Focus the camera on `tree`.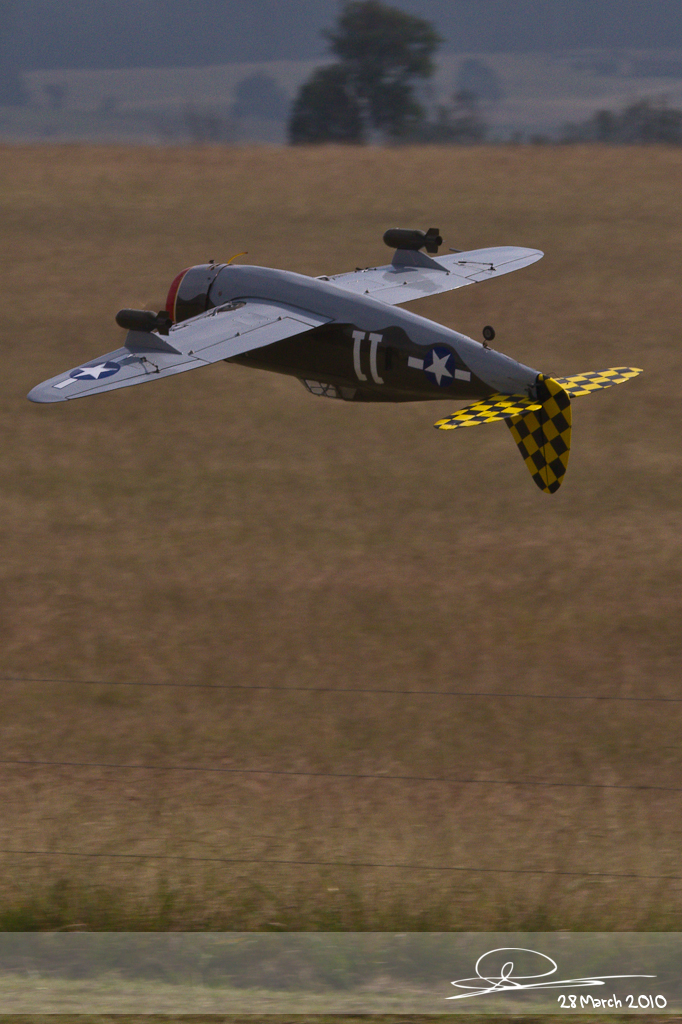
Focus region: (44, 78, 71, 114).
